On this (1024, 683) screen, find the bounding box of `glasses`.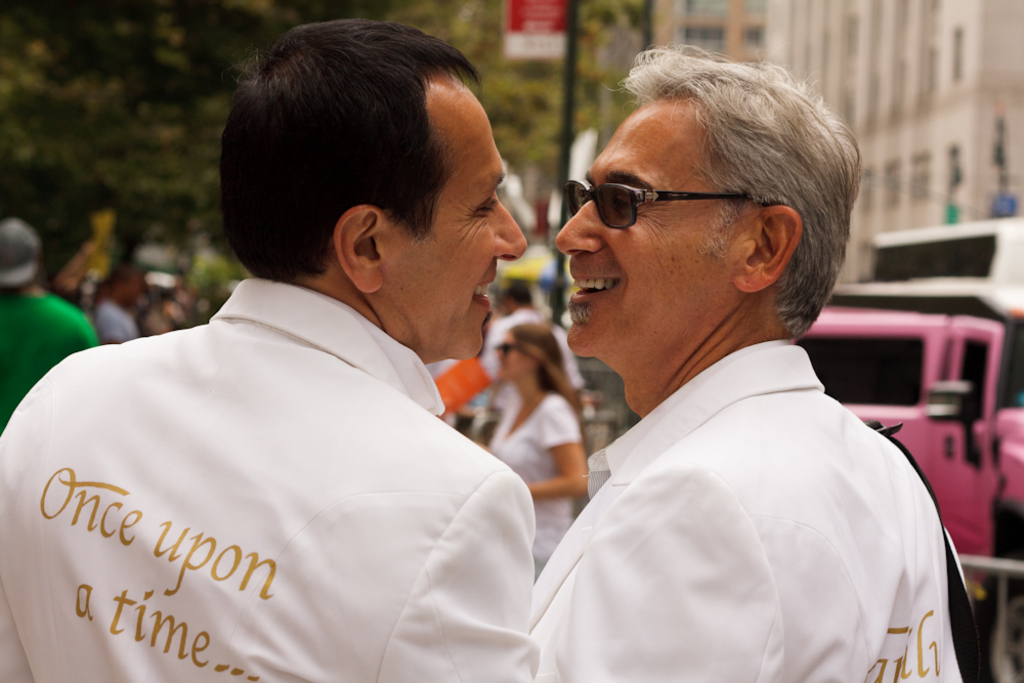
Bounding box: l=554, t=163, r=780, b=237.
